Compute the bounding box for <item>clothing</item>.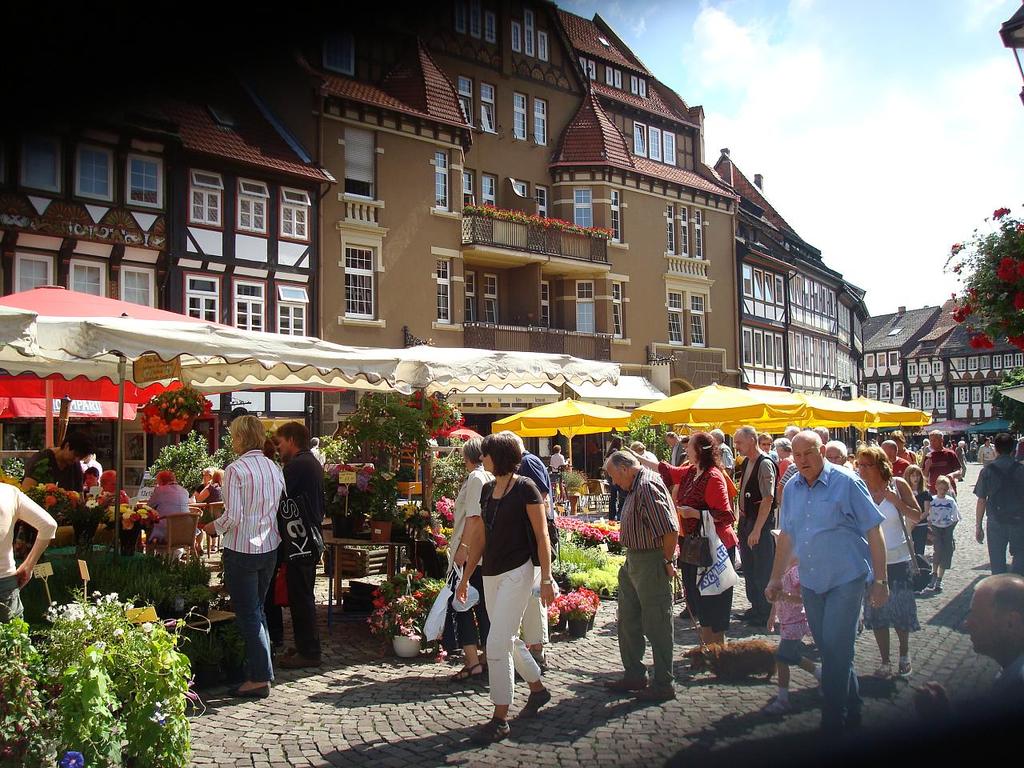
bbox=(0, 490, 62, 620).
